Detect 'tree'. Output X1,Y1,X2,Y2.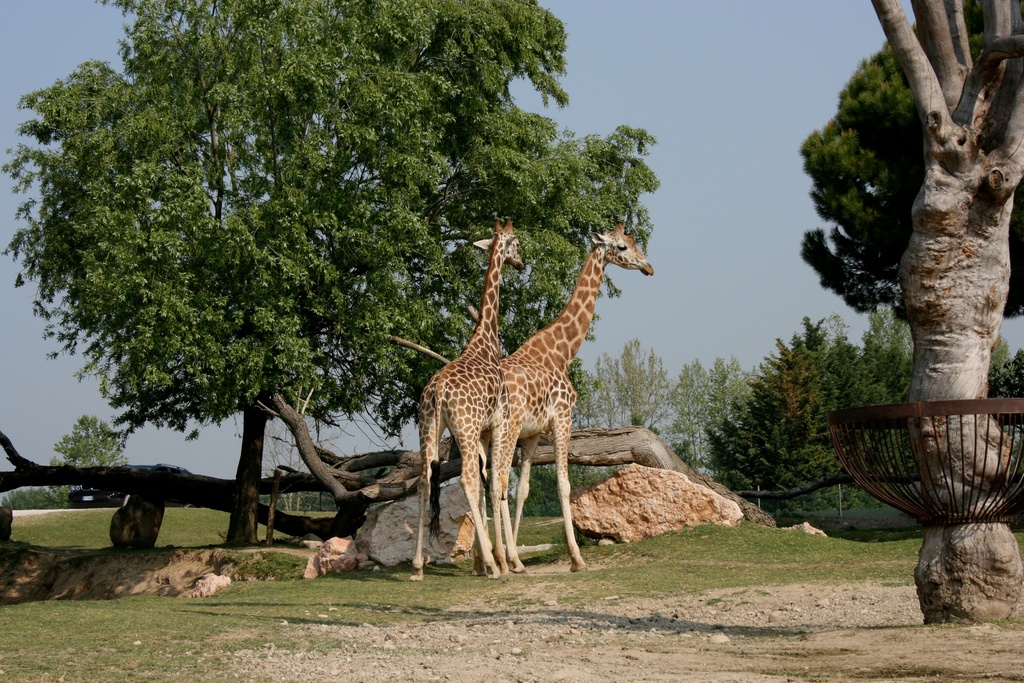
780,30,1023,390.
